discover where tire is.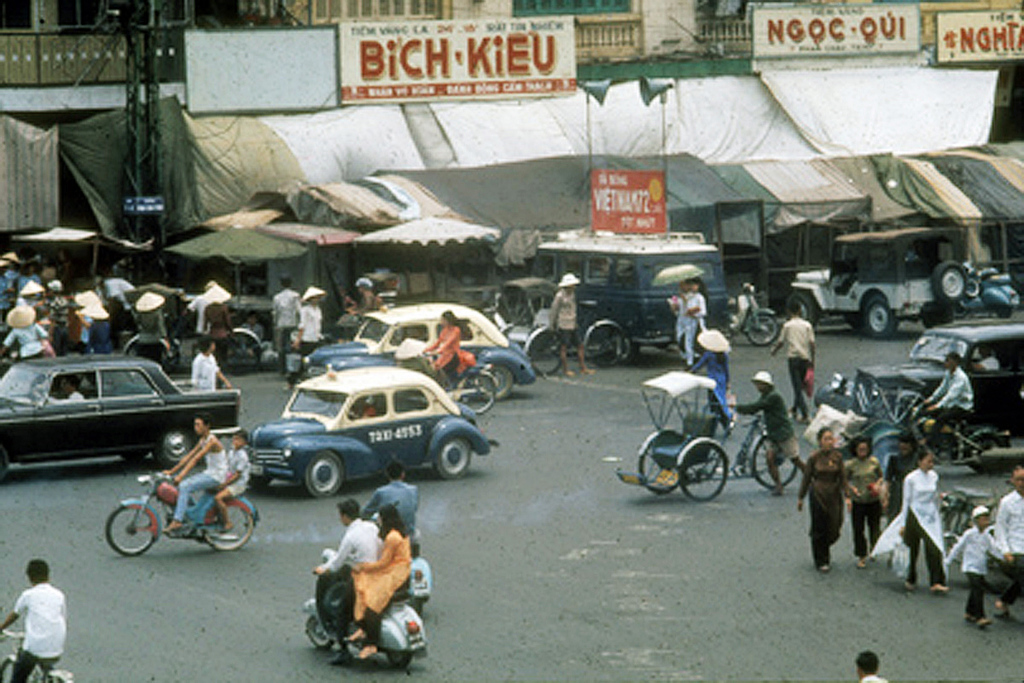
Discovered at x1=748 y1=430 x2=800 y2=490.
